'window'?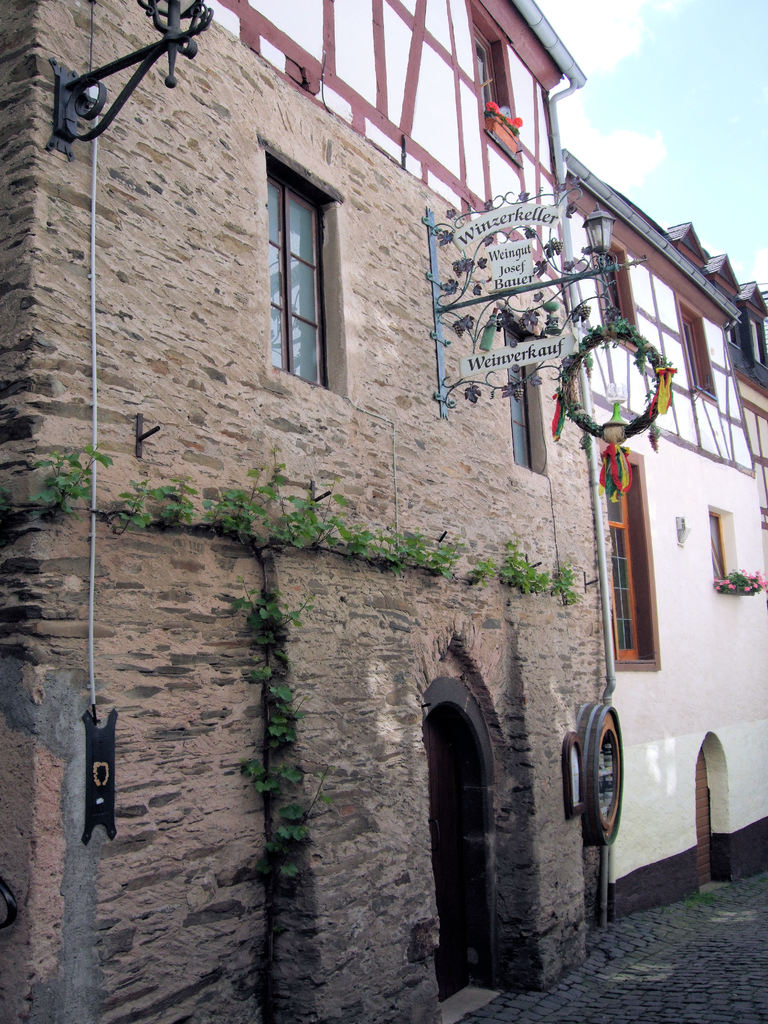
(676,293,725,404)
